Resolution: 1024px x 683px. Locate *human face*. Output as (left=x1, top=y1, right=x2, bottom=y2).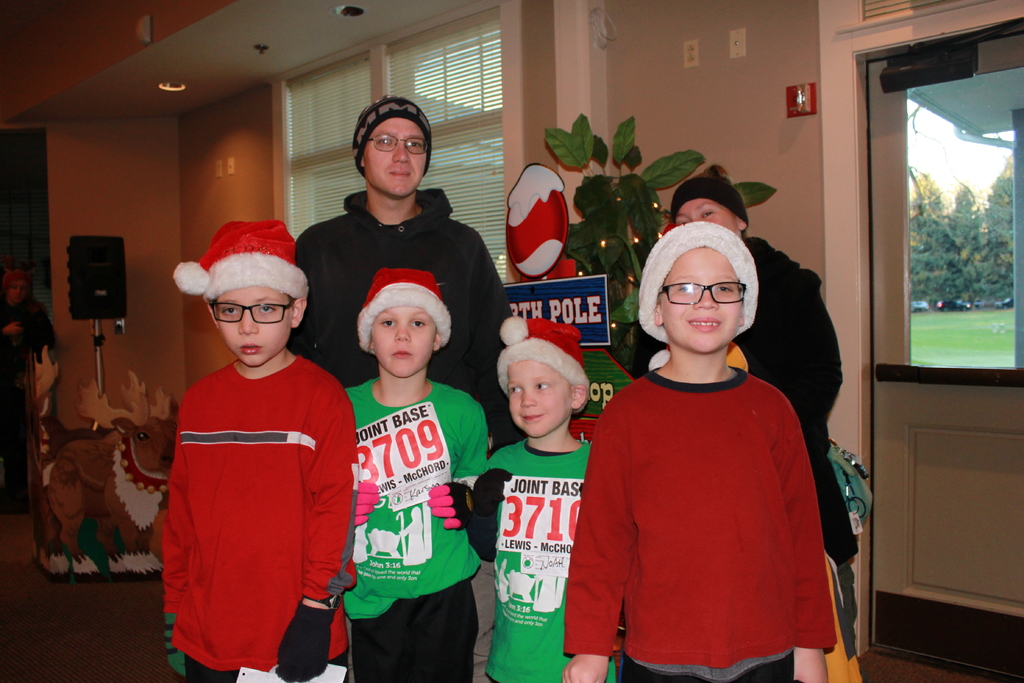
(left=371, top=308, right=436, bottom=378).
